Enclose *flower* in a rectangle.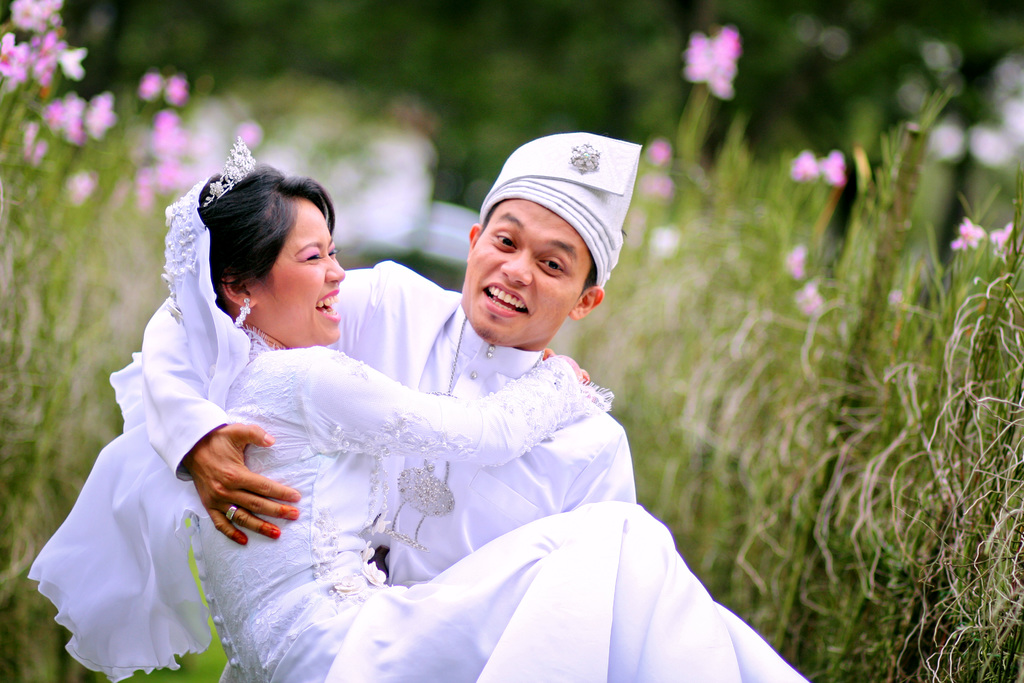
(995, 90, 1023, 140).
